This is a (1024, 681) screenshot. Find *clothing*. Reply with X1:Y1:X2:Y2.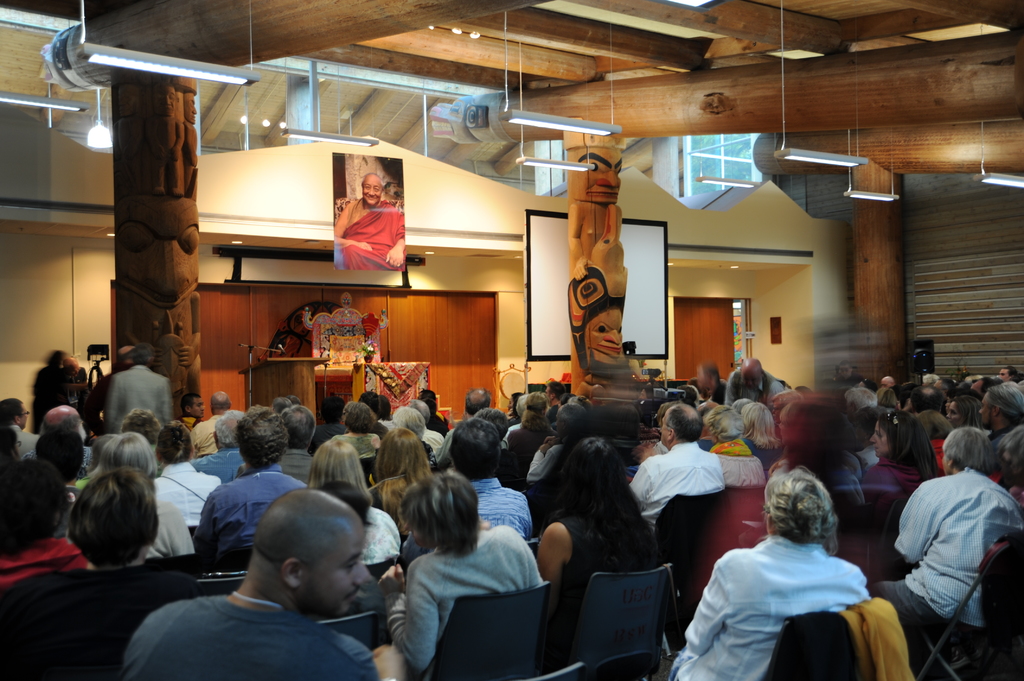
154:449:209:536.
